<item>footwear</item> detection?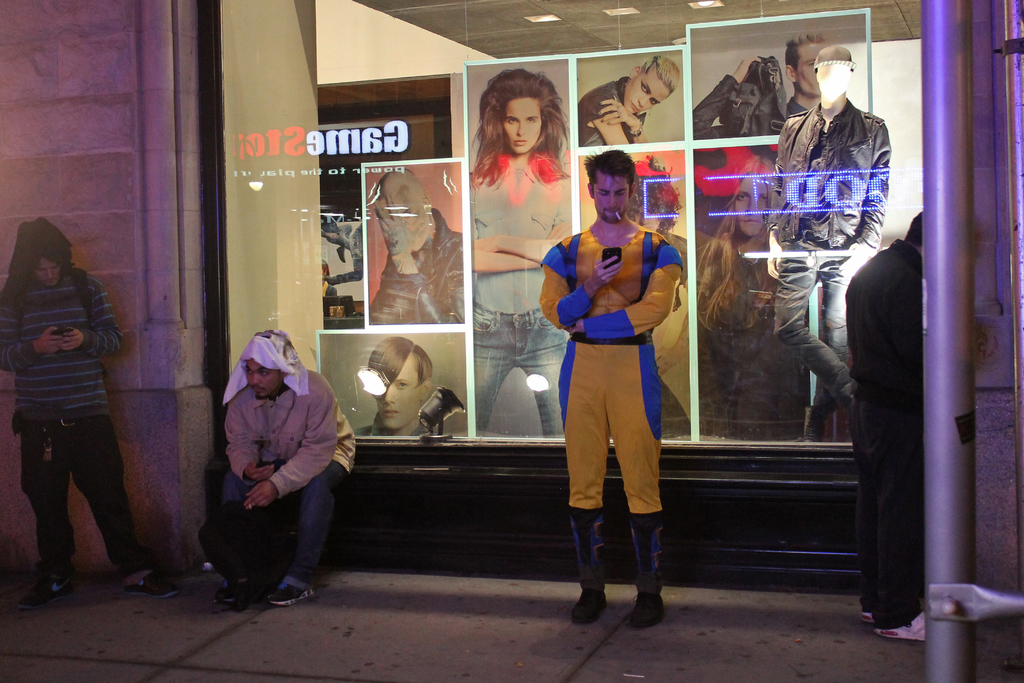
box=[266, 581, 314, 606]
